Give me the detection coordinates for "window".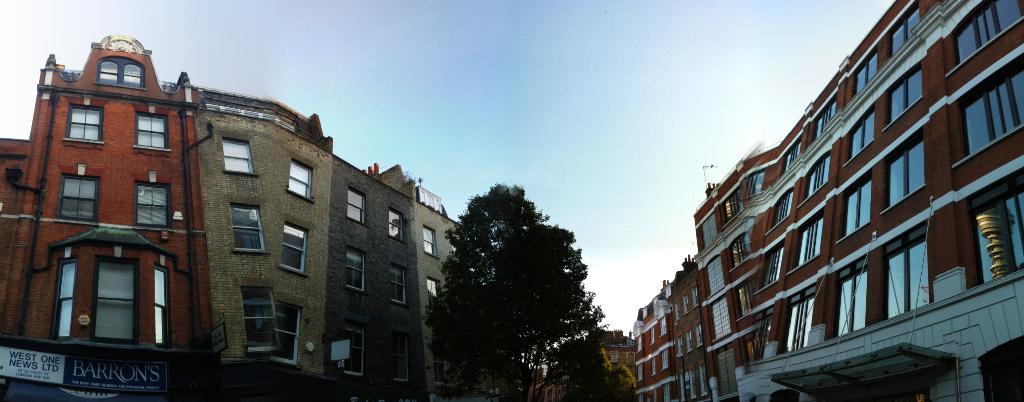
{"x1": 220, "y1": 134, "x2": 257, "y2": 173}.
